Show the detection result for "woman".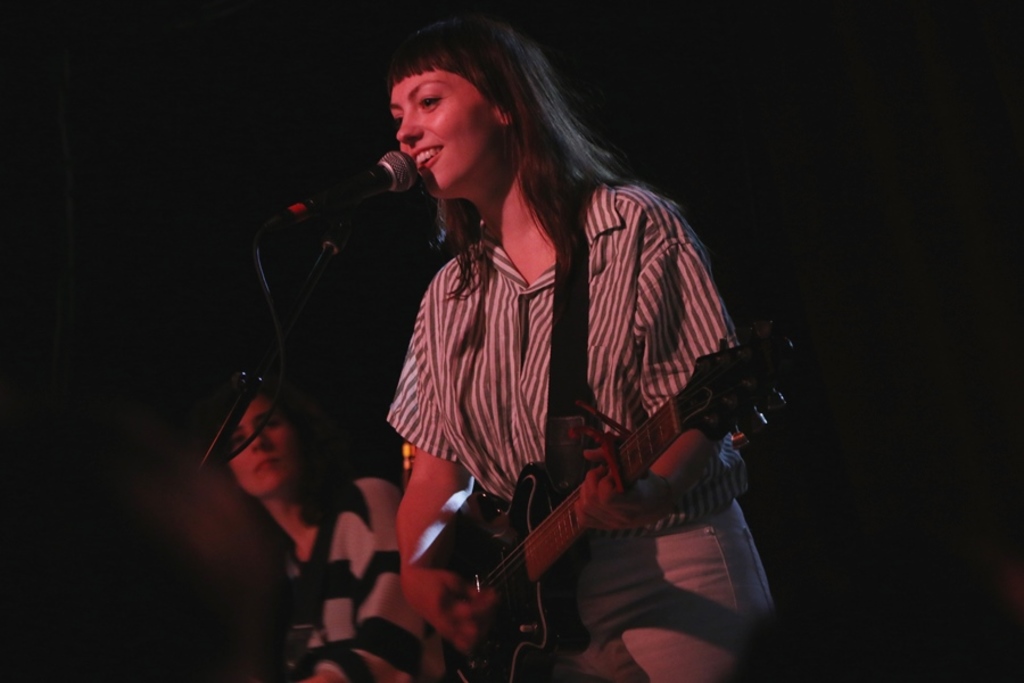
rect(205, 368, 495, 682).
